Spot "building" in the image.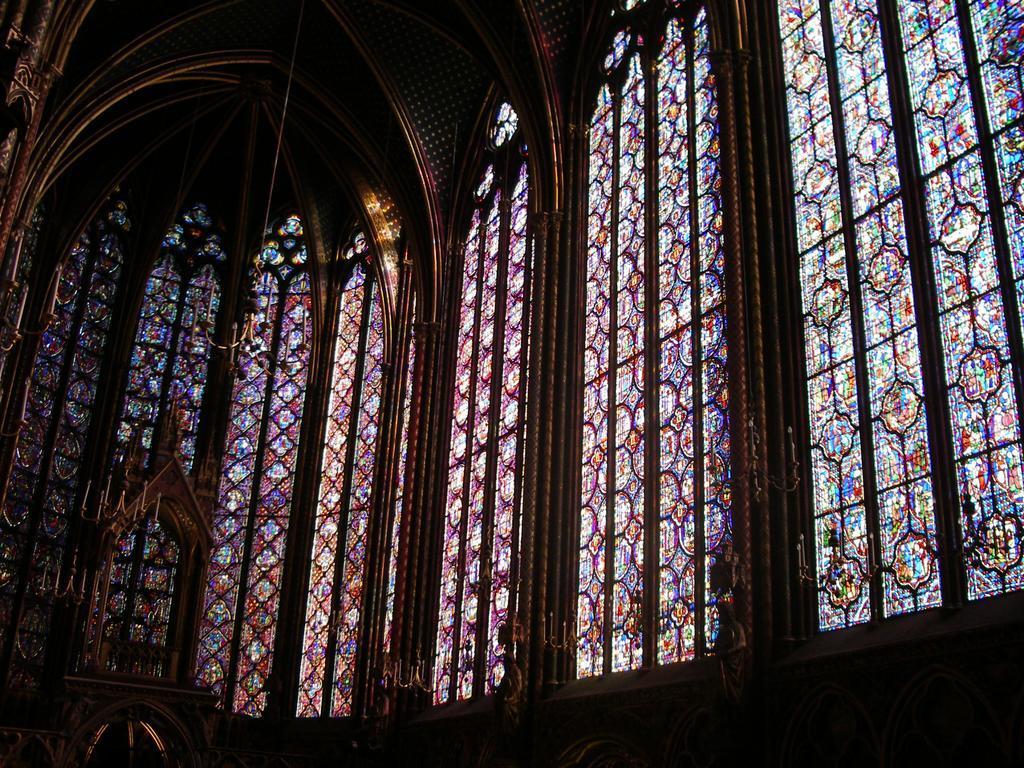
"building" found at {"x1": 0, "y1": 0, "x2": 1023, "y2": 767}.
